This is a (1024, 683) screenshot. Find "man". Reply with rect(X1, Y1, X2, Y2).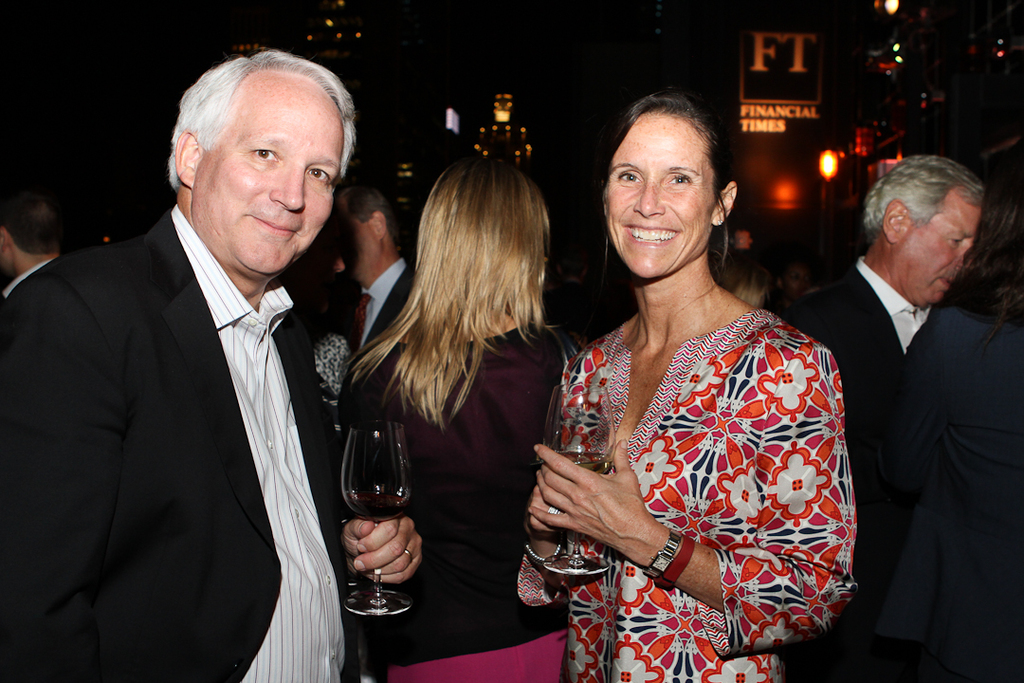
rect(26, 43, 383, 682).
